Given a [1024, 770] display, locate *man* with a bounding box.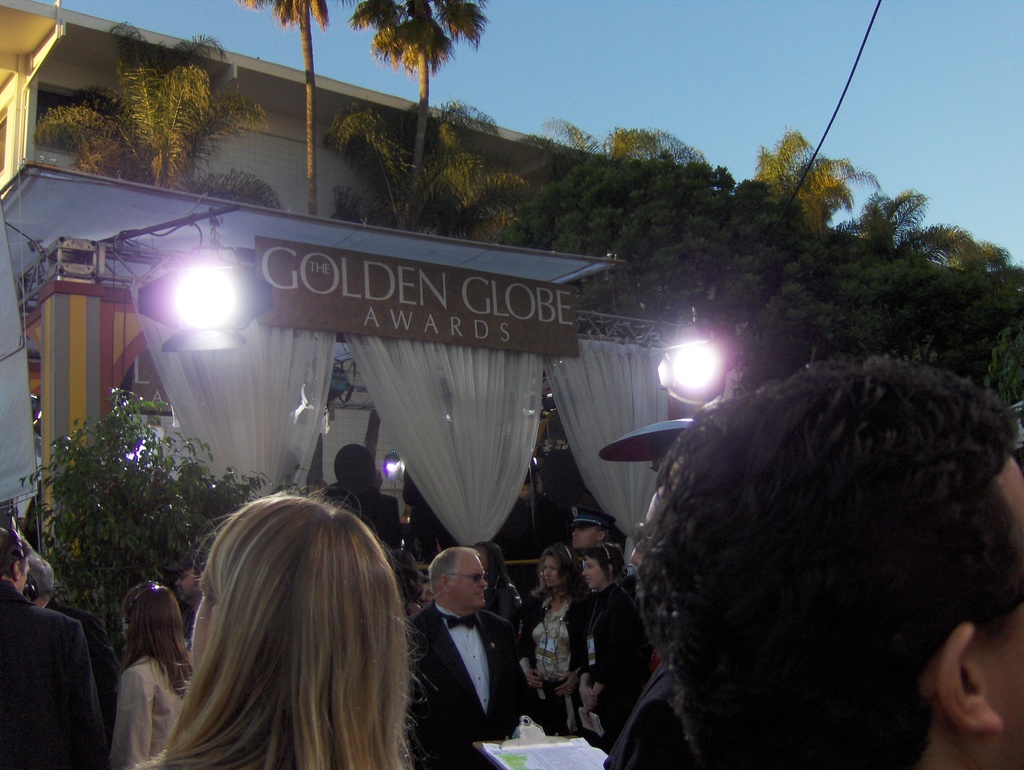
Located: l=565, t=514, r=628, b=580.
